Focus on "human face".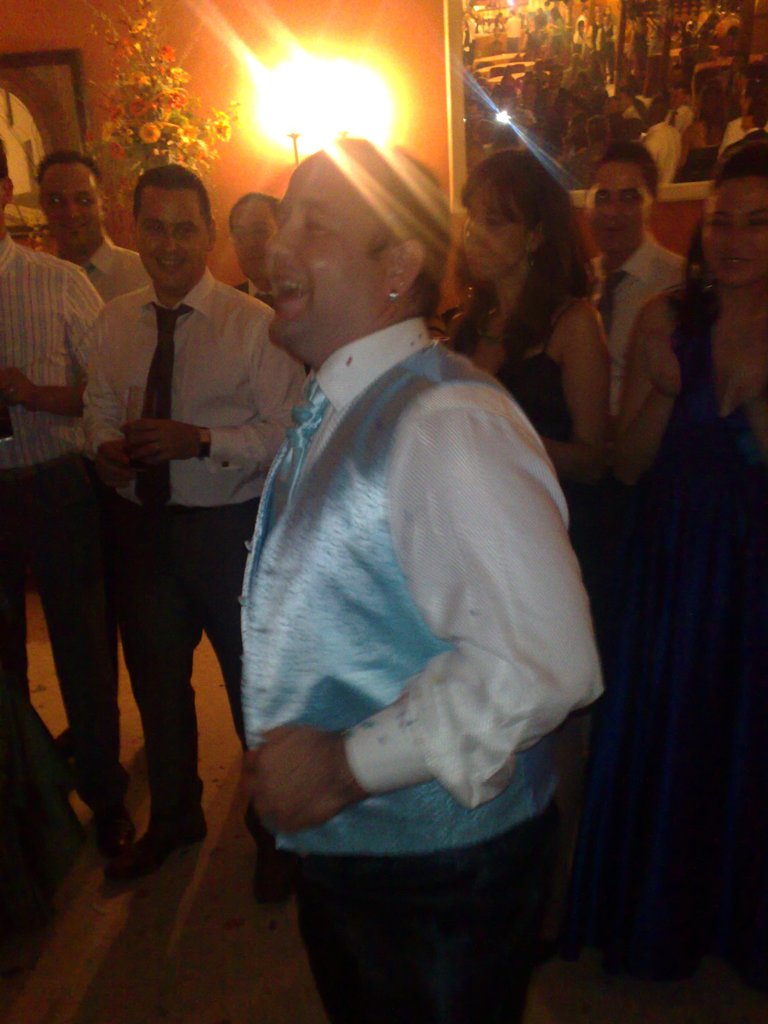
Focused at 742 93 749 111.
